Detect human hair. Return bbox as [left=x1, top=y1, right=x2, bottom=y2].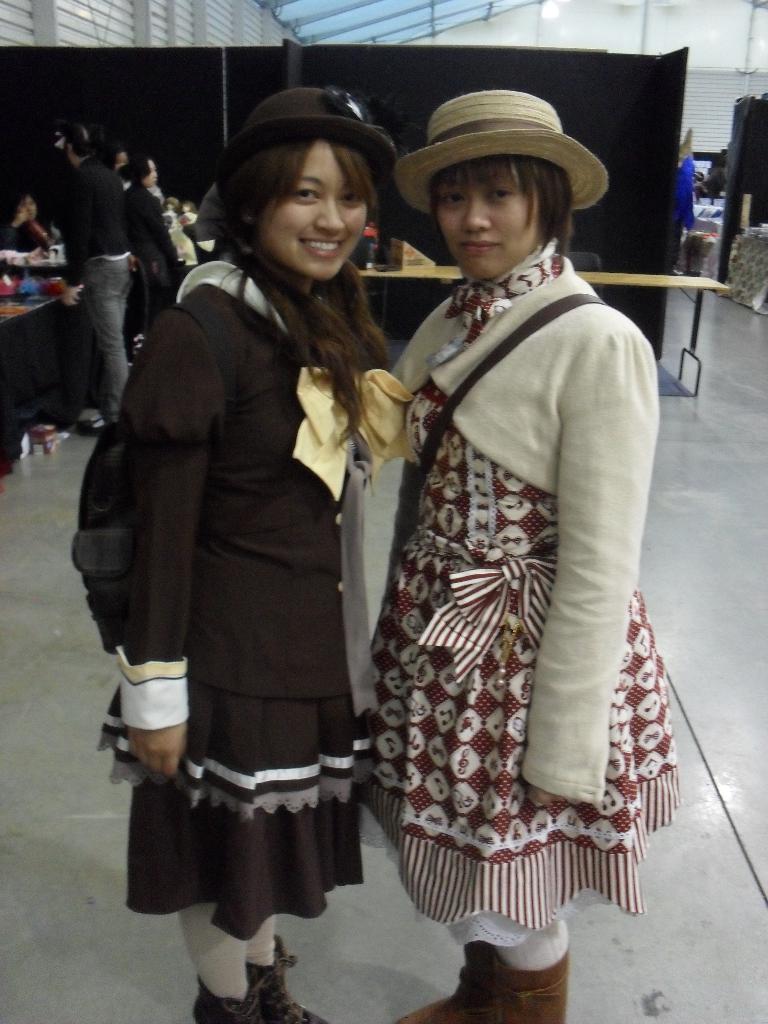
[left=437, top=144, right=568, bottom=259].
